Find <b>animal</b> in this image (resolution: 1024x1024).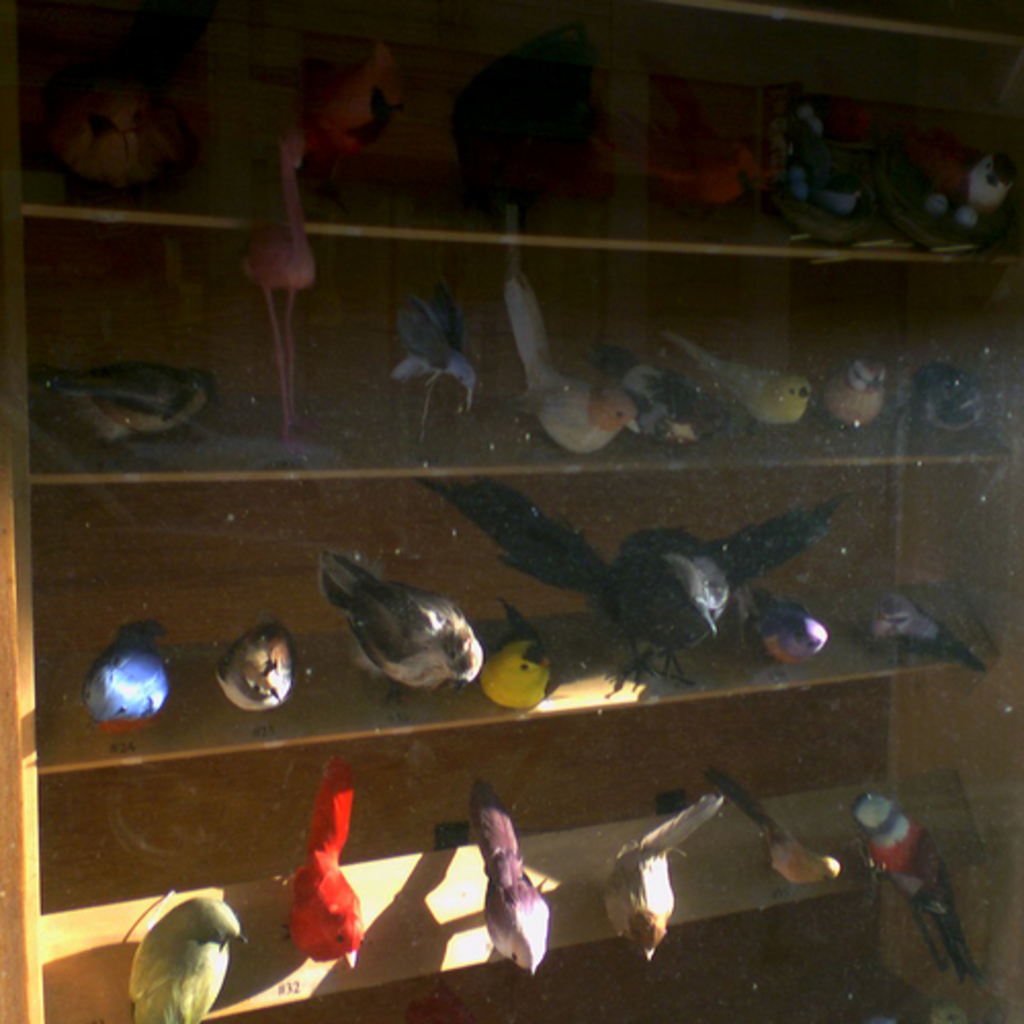
<region>236, 123, 315, 457</region>.
